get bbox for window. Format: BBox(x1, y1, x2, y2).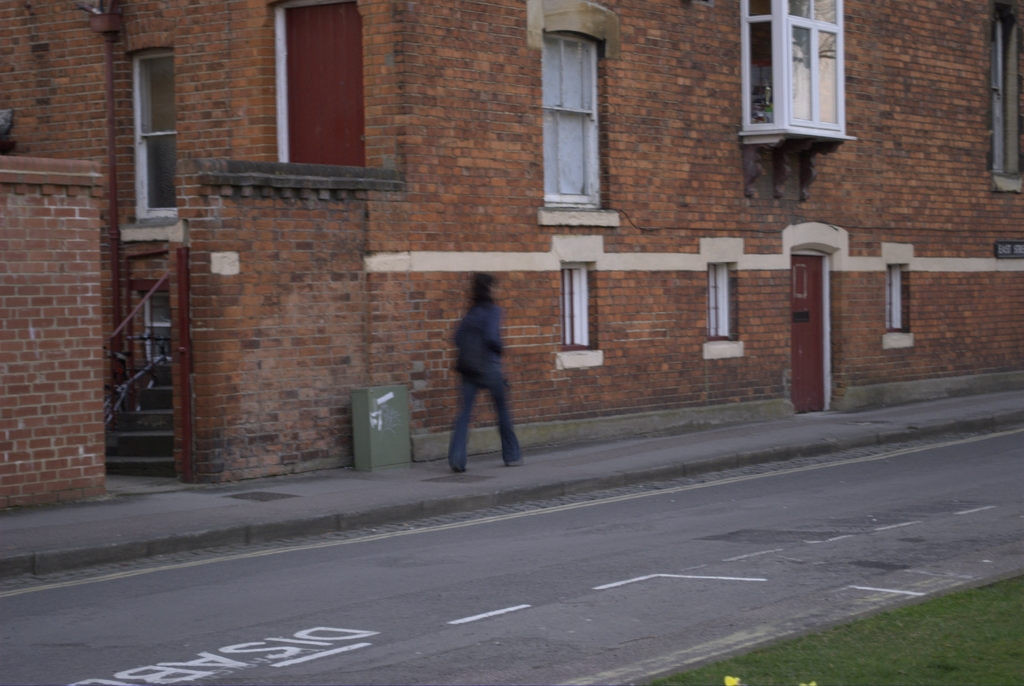
BBox(131, 50, 180, 223).
